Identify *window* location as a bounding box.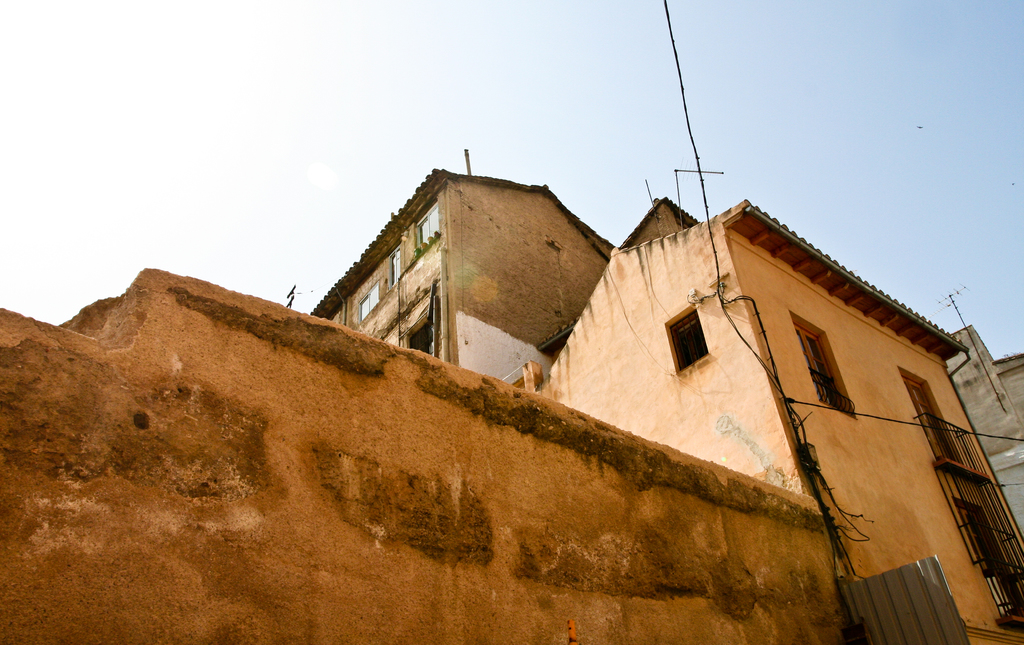
[x1=810, y1=322, x2=856, y2=420].
